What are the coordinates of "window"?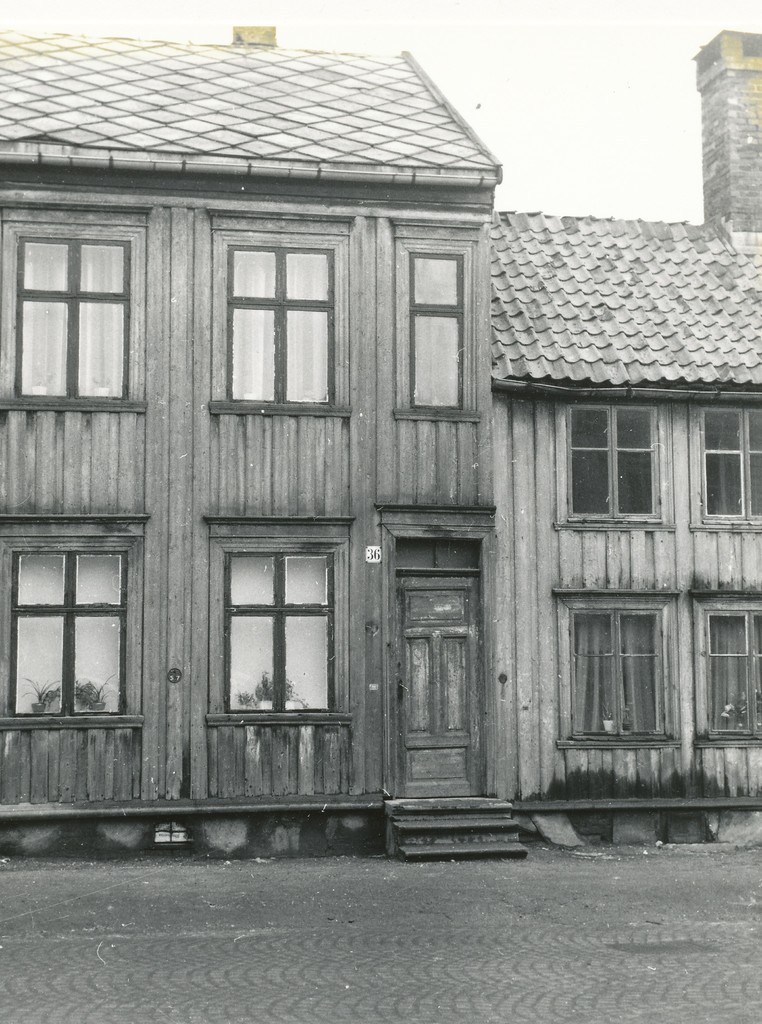
region(227, 244, 340, 395).
